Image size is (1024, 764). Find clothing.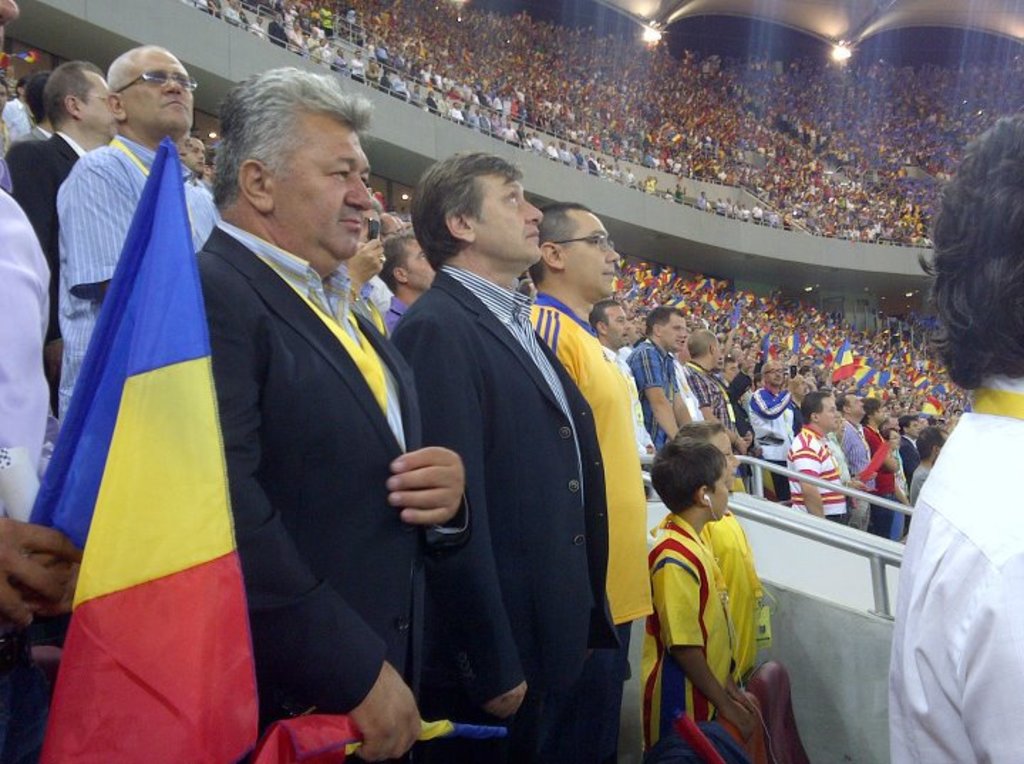
885:377:1023:763.
